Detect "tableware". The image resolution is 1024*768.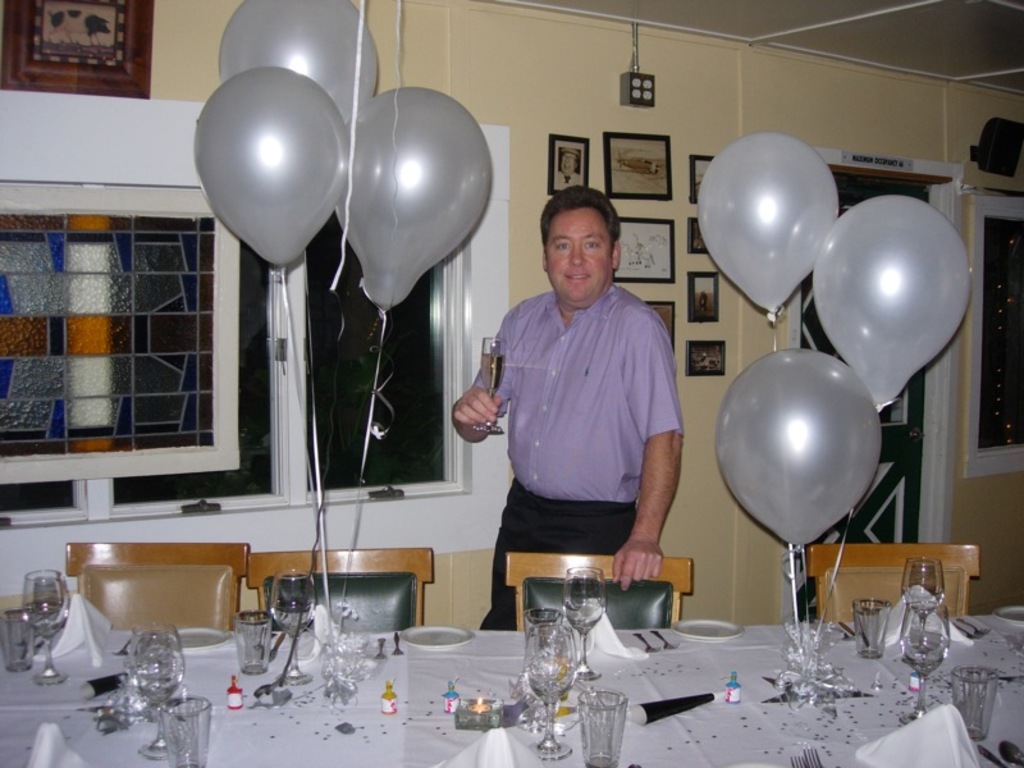
pyautogui.locateOnScreen(399, 626, 471, 654).
